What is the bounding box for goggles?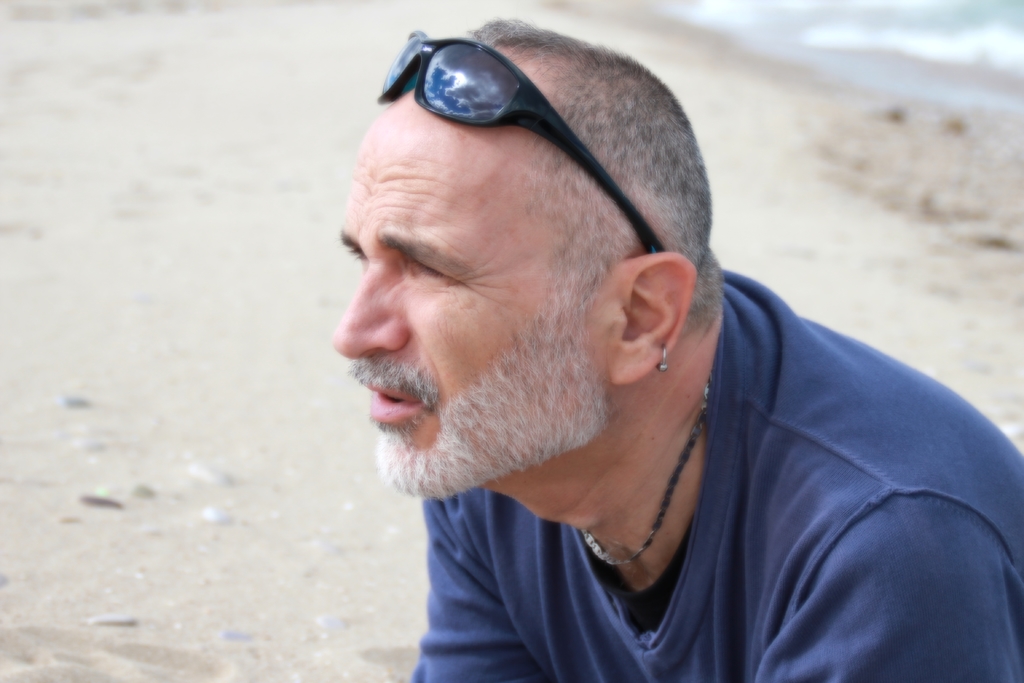
crop(373, 26, 665, 253).
